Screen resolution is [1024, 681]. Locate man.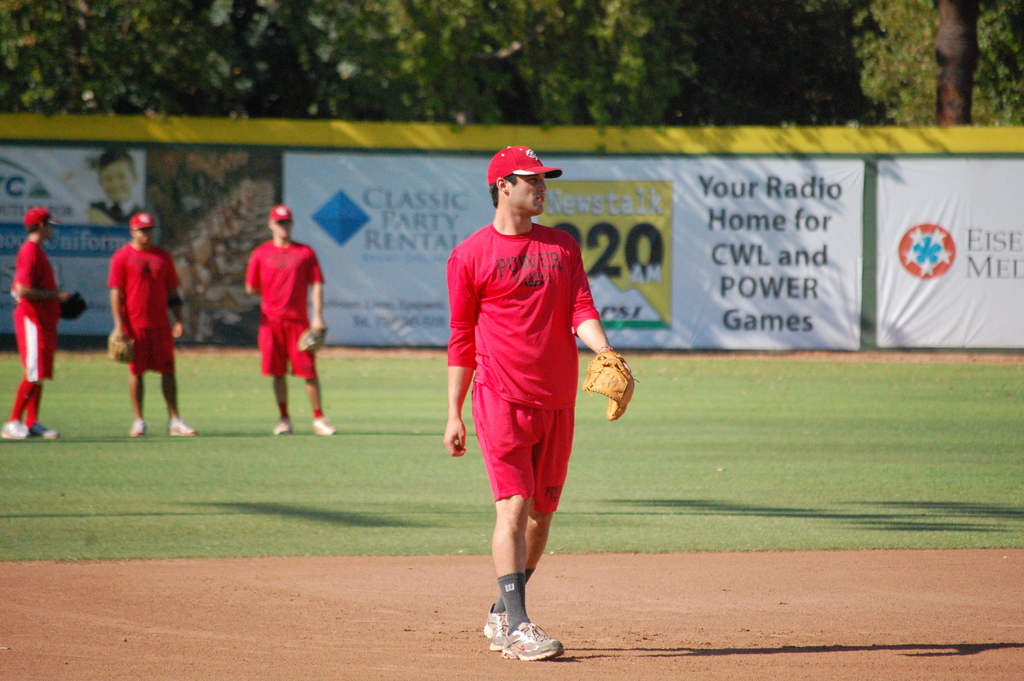
crop(0, 202, 69, 445).
